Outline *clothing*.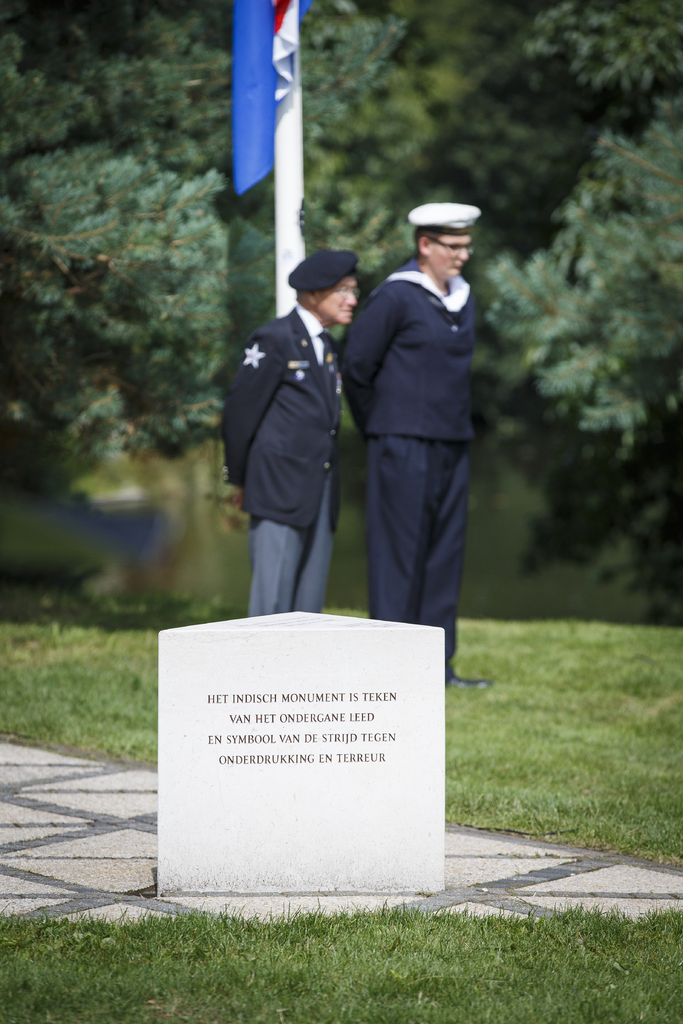
Outline: locate(222, 263, 372, 618).
